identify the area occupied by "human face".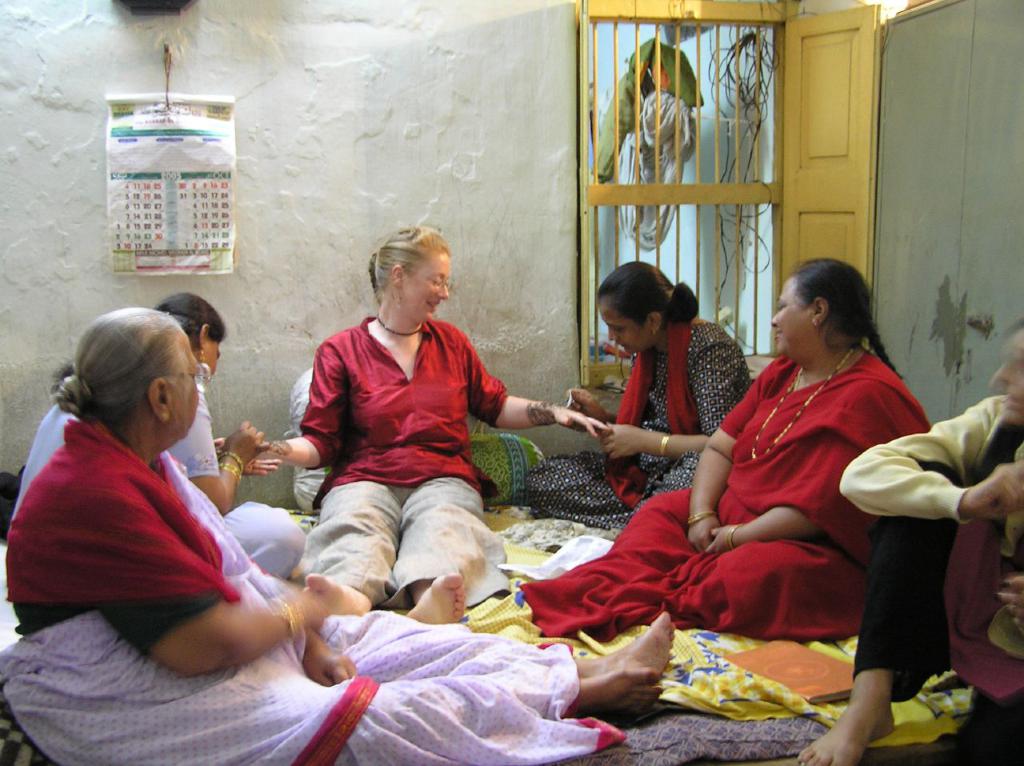
Area: bbox=[774, 271, 811, 360].
